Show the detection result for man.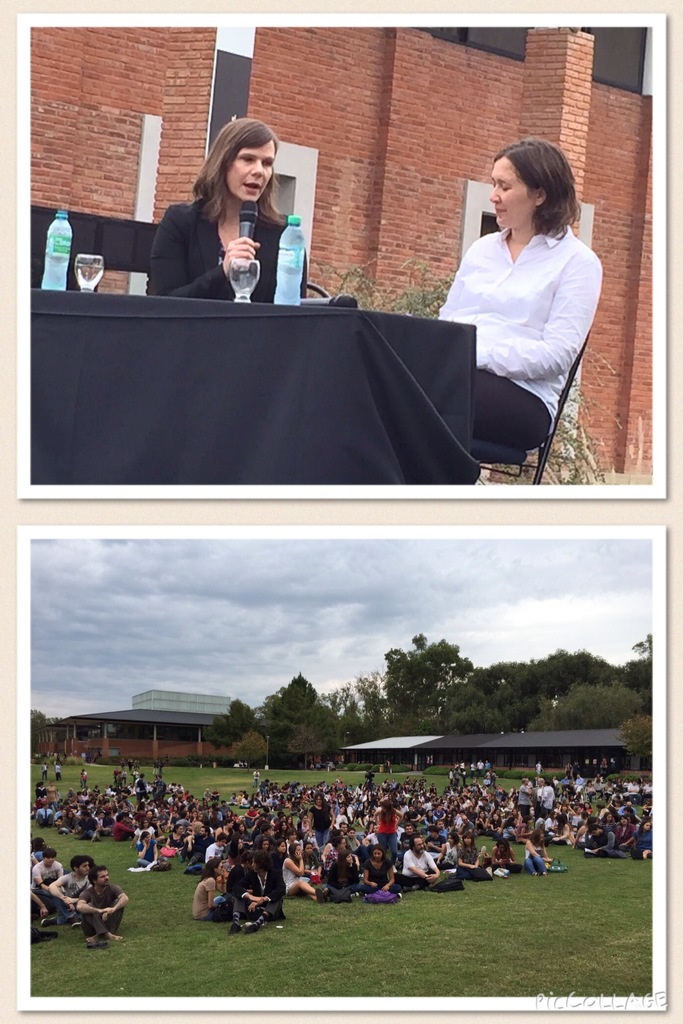
bbox(199, 836, 226, 863).
